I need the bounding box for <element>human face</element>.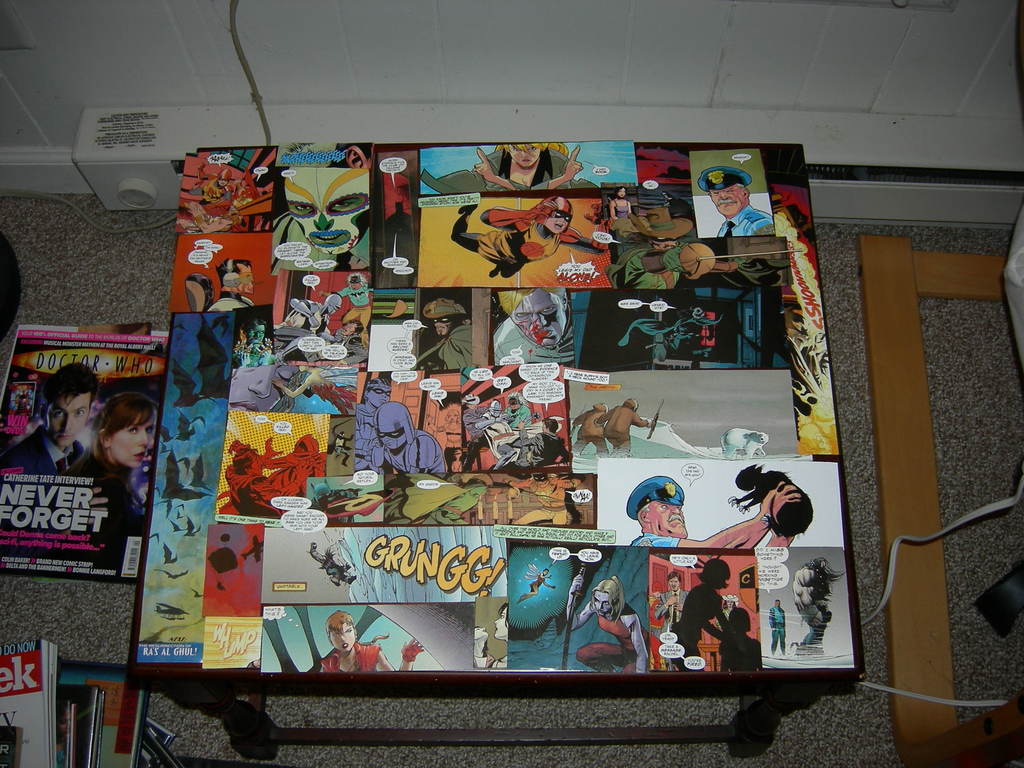
Here it is: (707, 189, 746, 216).
